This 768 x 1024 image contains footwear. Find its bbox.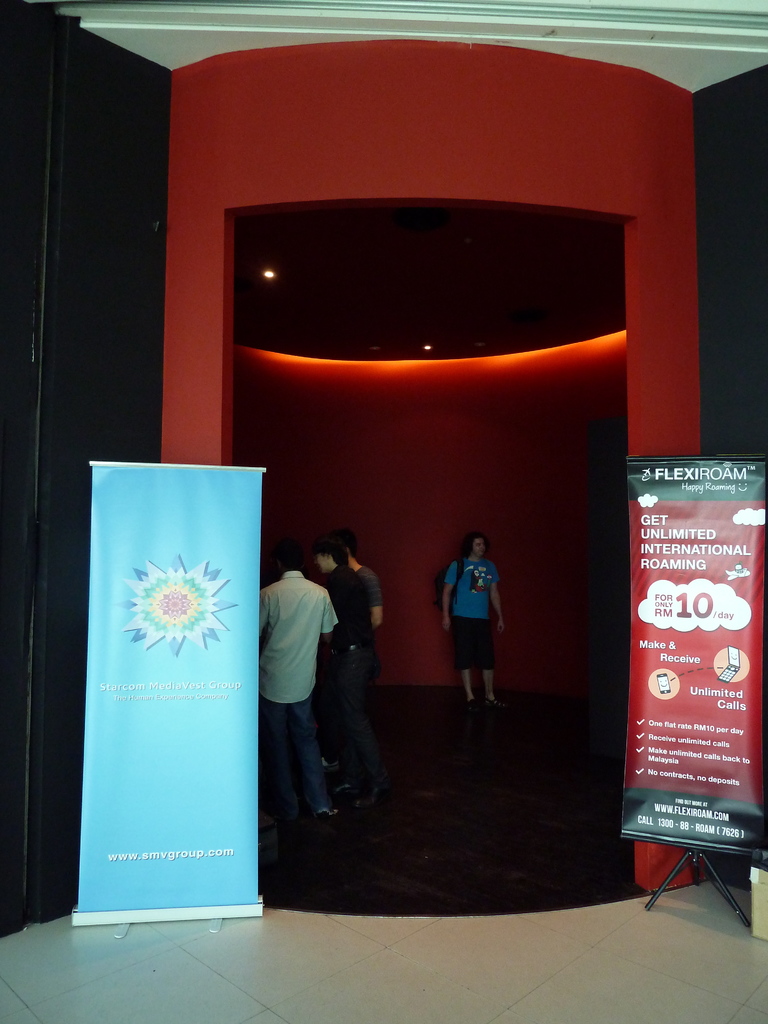
[left=477, top=698, right=512, bottom=715].
